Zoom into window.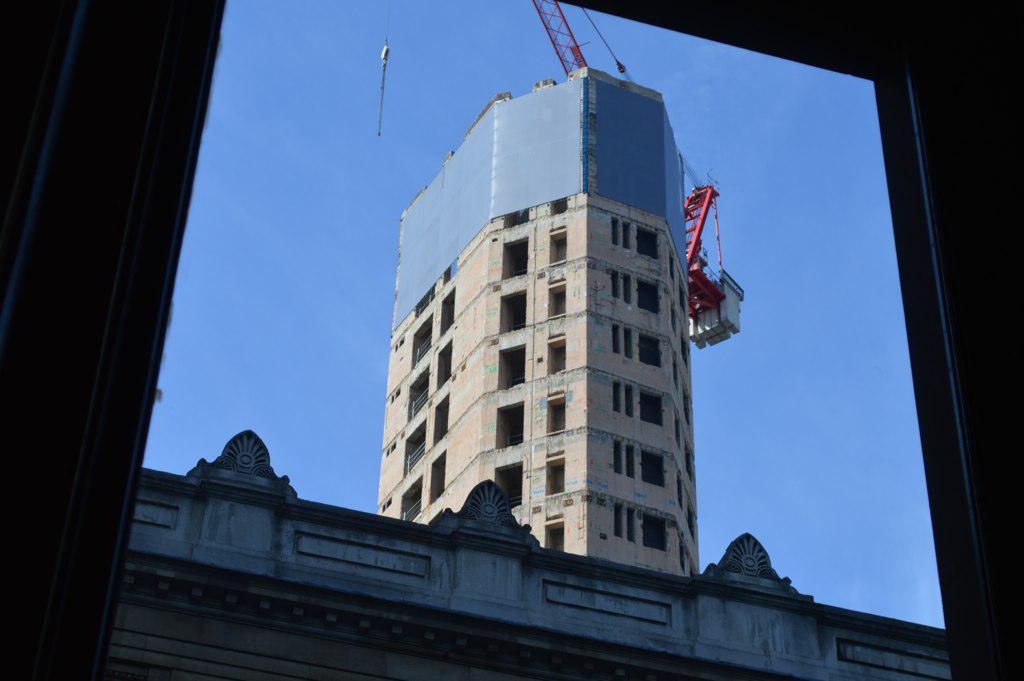
Zoom target: bbox=(505, 212, 525, 231).
